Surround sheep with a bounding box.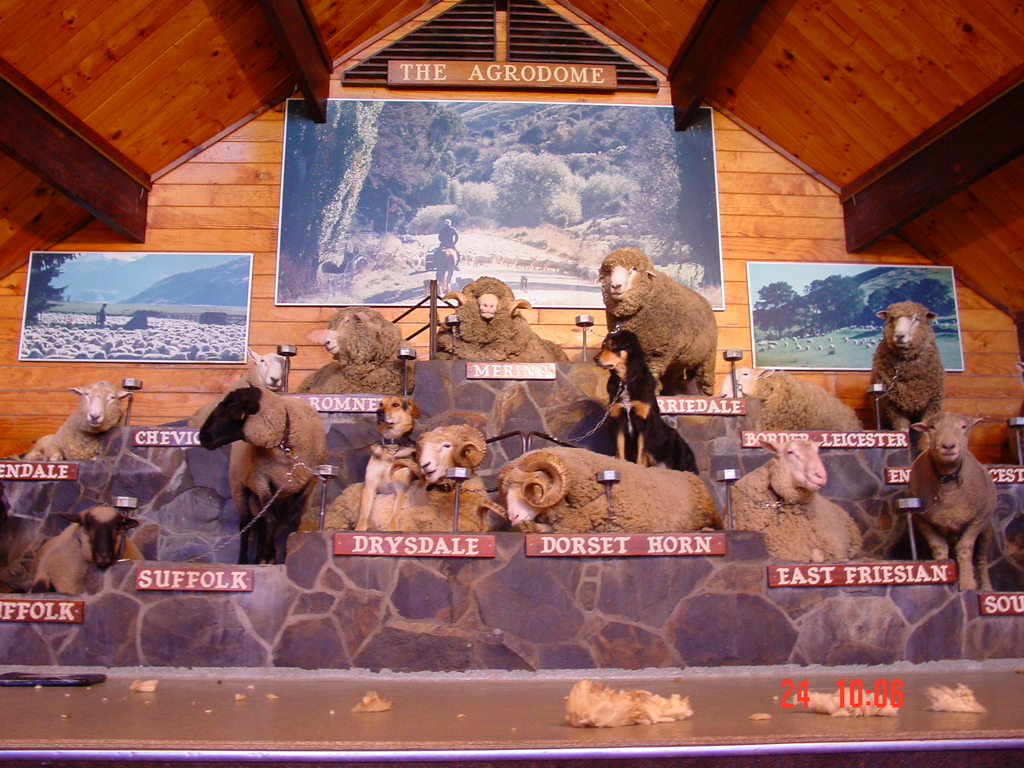
locate(186, 349, 285, 430).
